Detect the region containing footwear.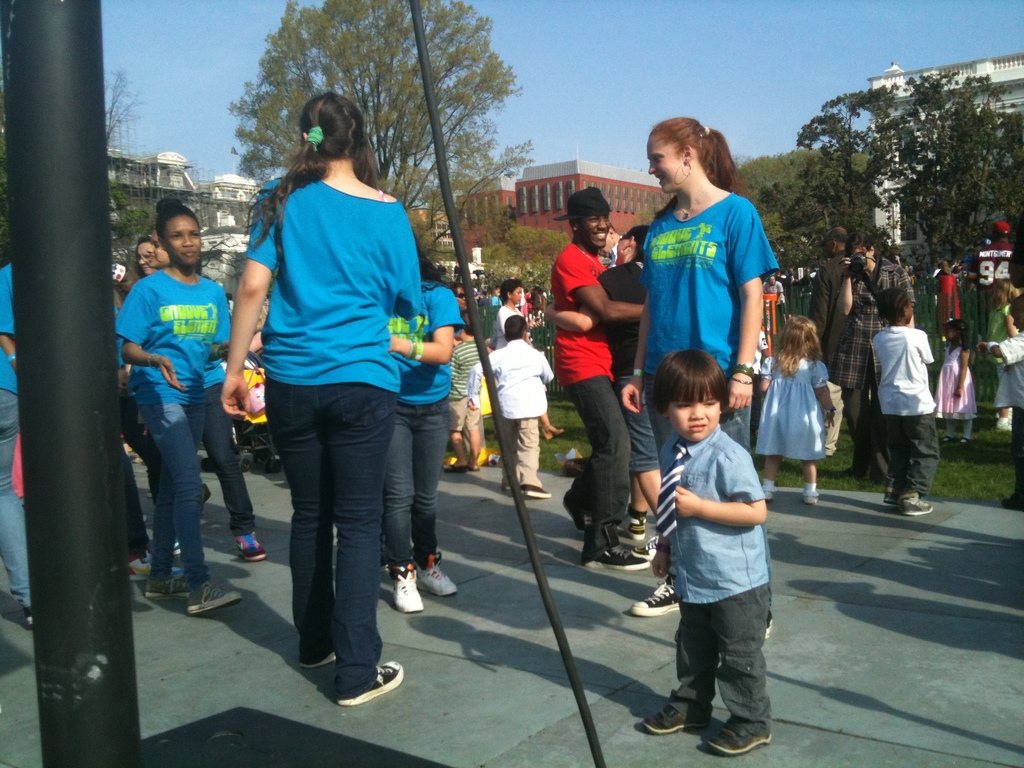
x1=390, y1=563, x2=424, y2=613.
